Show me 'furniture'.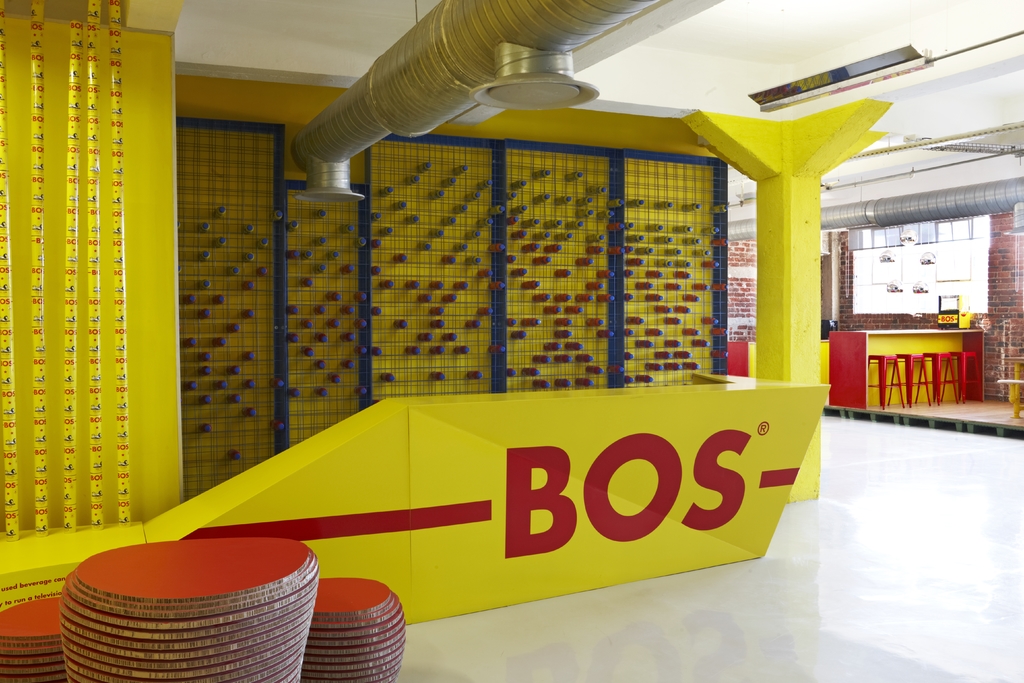
'furniture' is here: rect(916, 350, 959, 404).
